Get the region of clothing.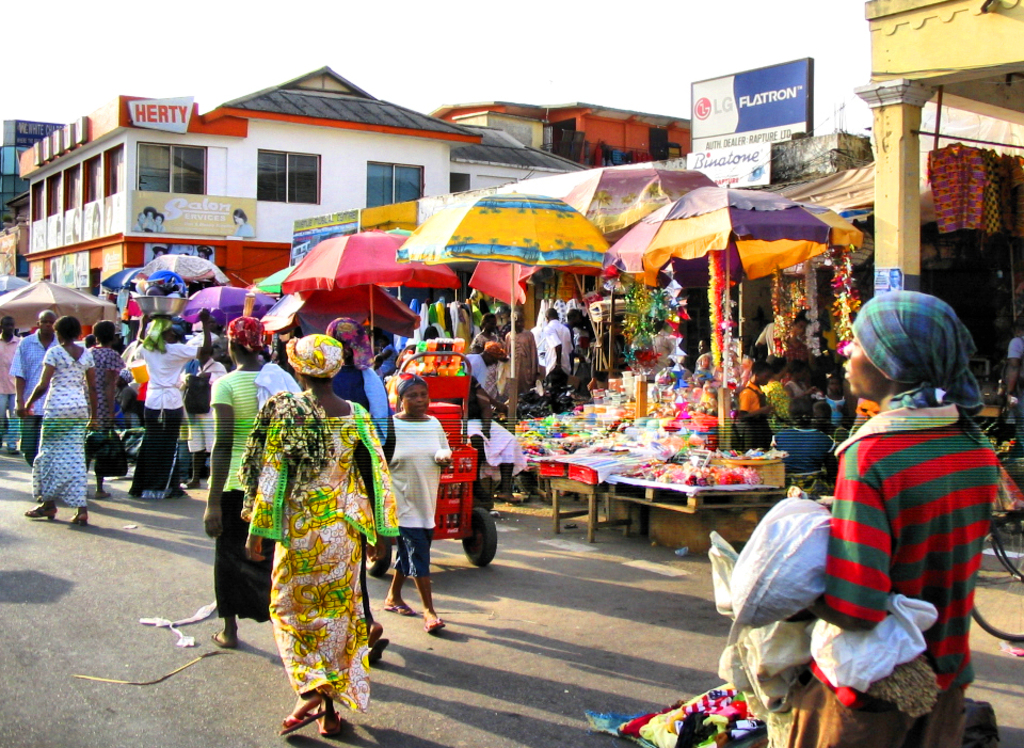
468,352,489,394.
